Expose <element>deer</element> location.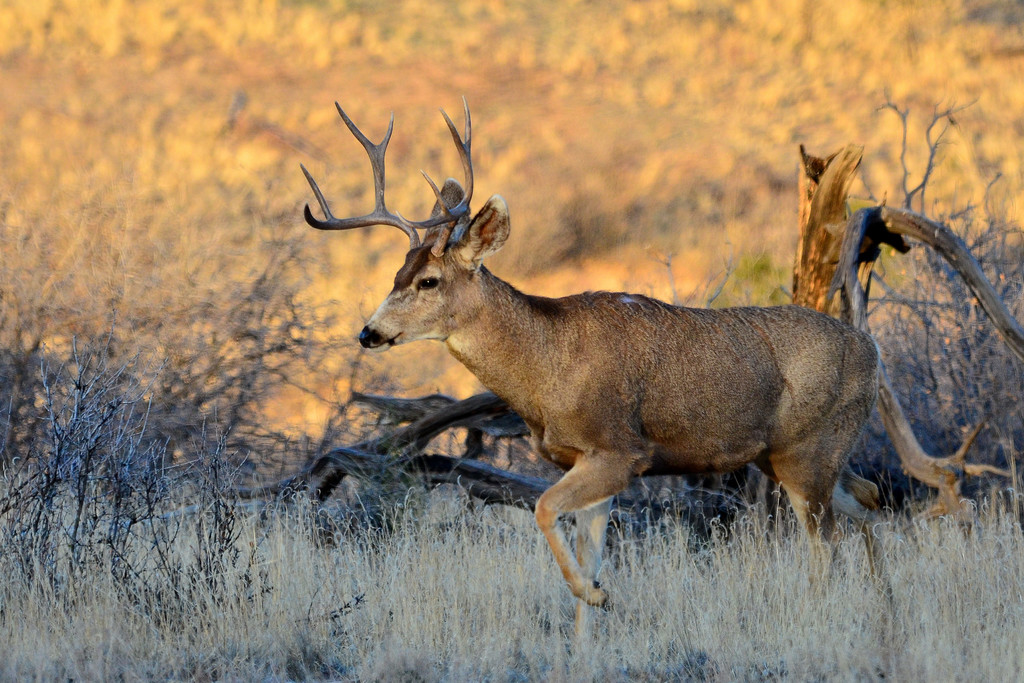
Exposed at x1=302, y1=97, x2=881, y2=682.
